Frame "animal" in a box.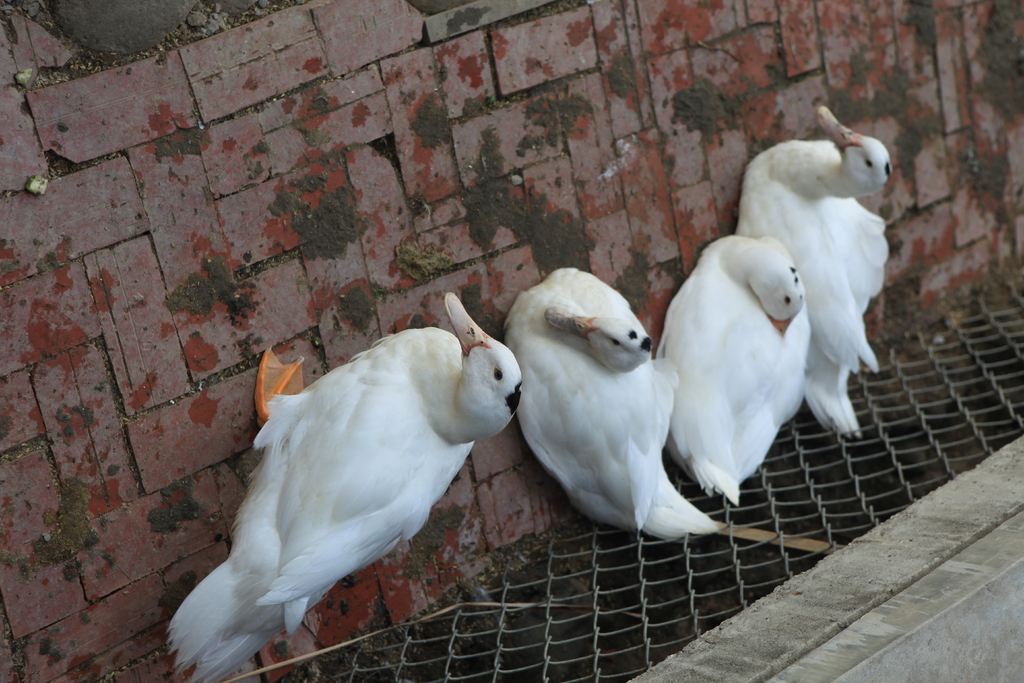
box(652, 239, 812, 511).
